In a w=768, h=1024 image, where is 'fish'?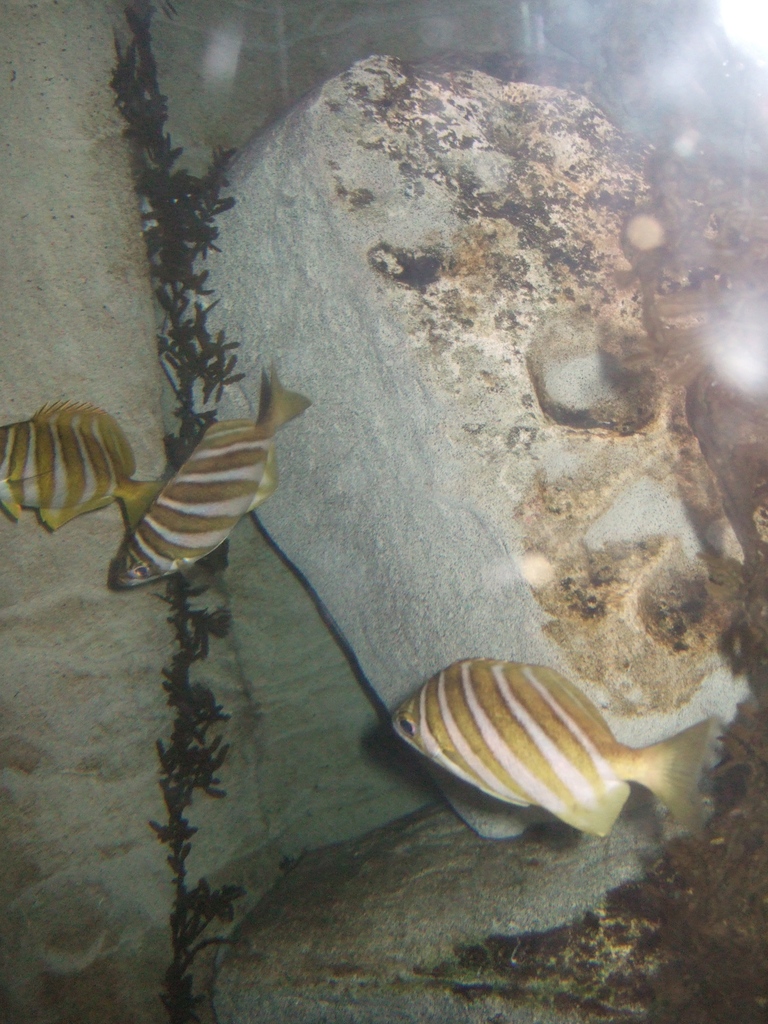
bbox=(0, 394, 168, 529).
